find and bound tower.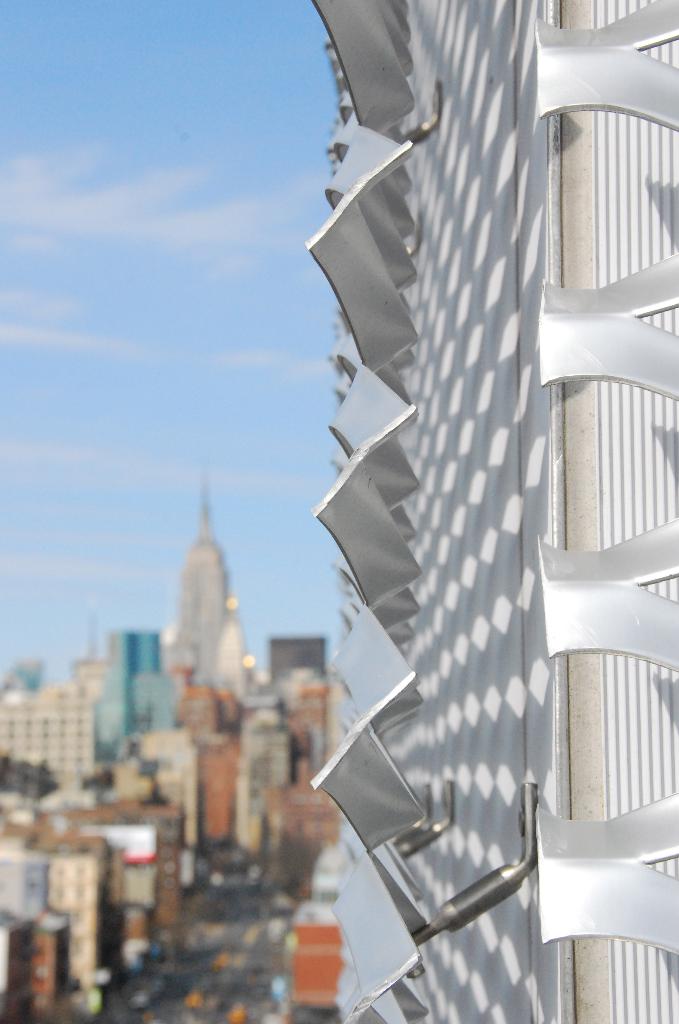
Bound: x1=0, y1=811, x2=101, y2=1023.
